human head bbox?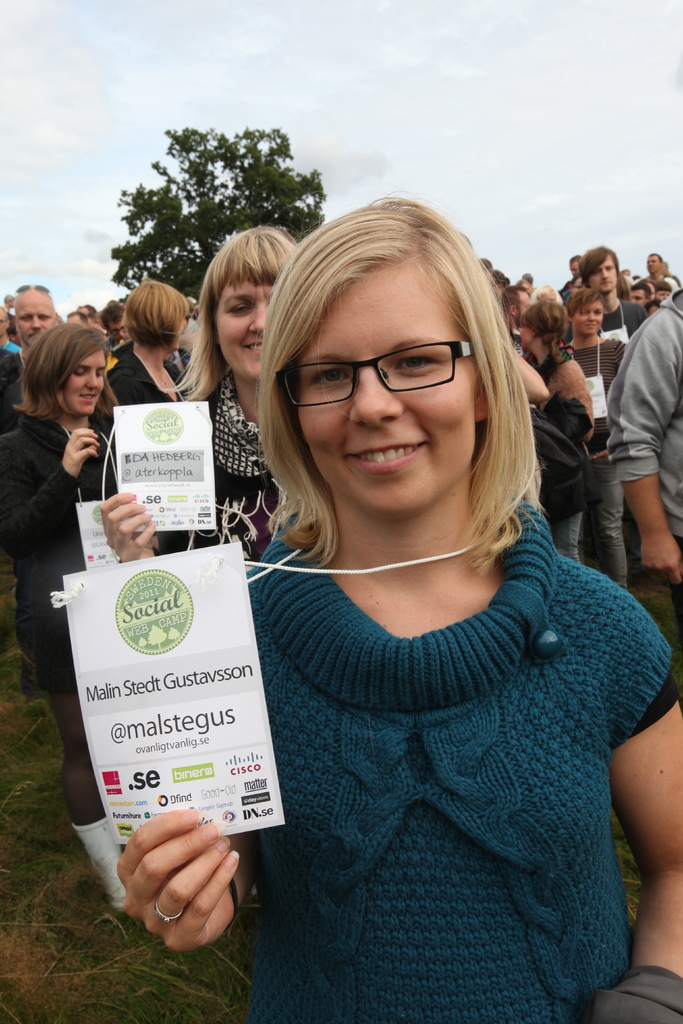
pyautogui.locateOnScreen(500, 279, 526, 307)
